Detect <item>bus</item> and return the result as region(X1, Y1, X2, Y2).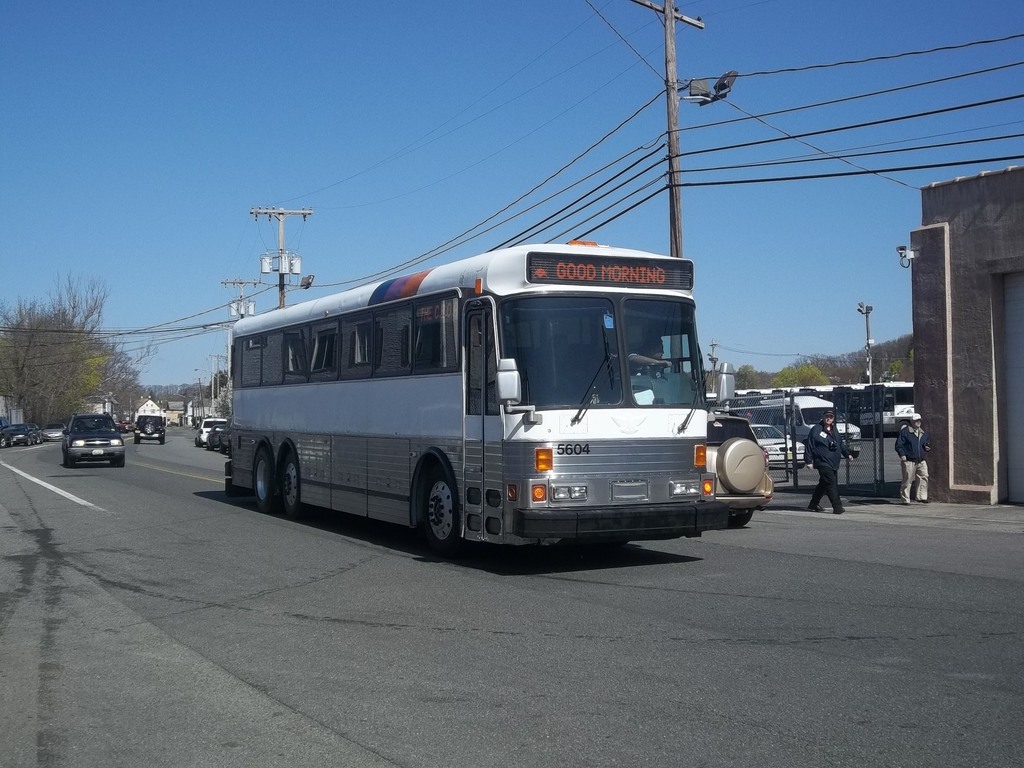
region(232, 241, 730, 556).
